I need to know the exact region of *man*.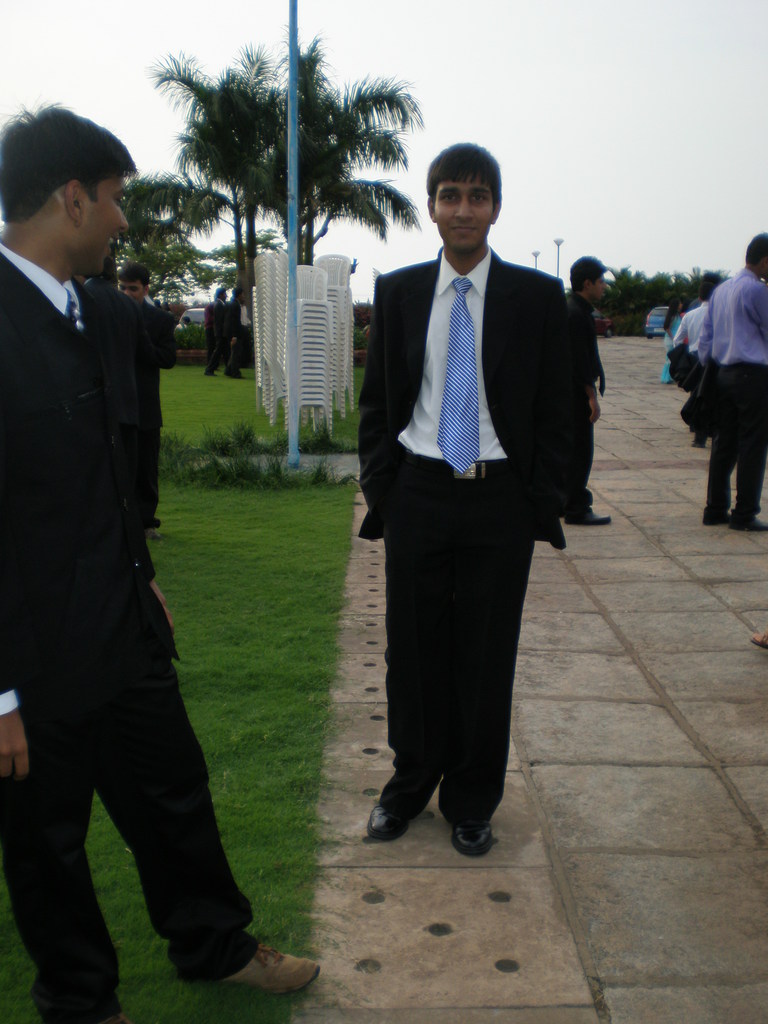
Region: [x1=353, y1=138, x2=602, y2=858].
